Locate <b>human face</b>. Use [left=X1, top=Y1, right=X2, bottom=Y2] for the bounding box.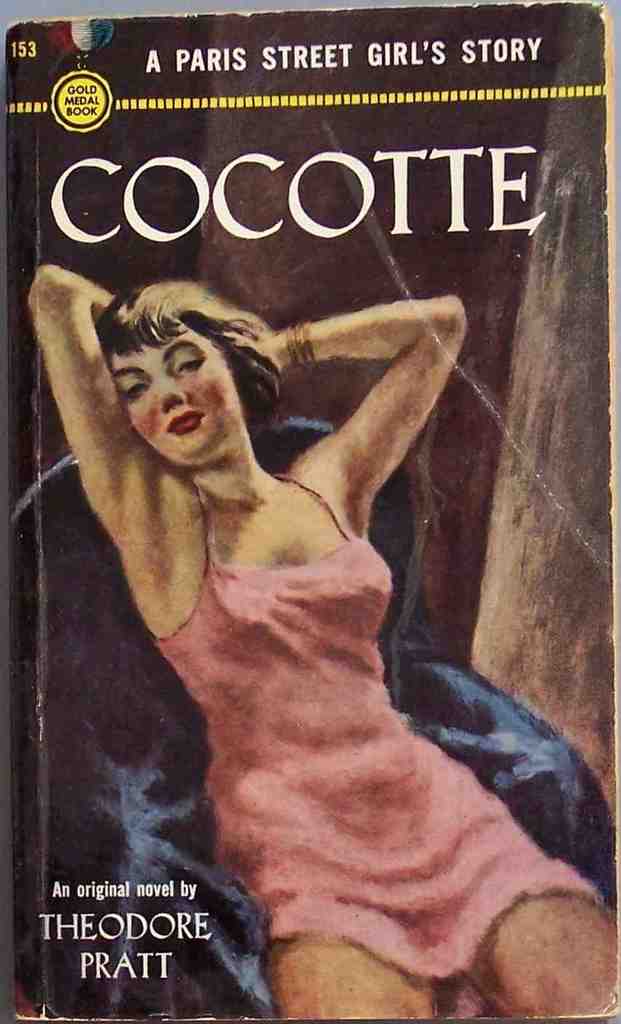
[left=106, top=317, right=250, bottom=475].
